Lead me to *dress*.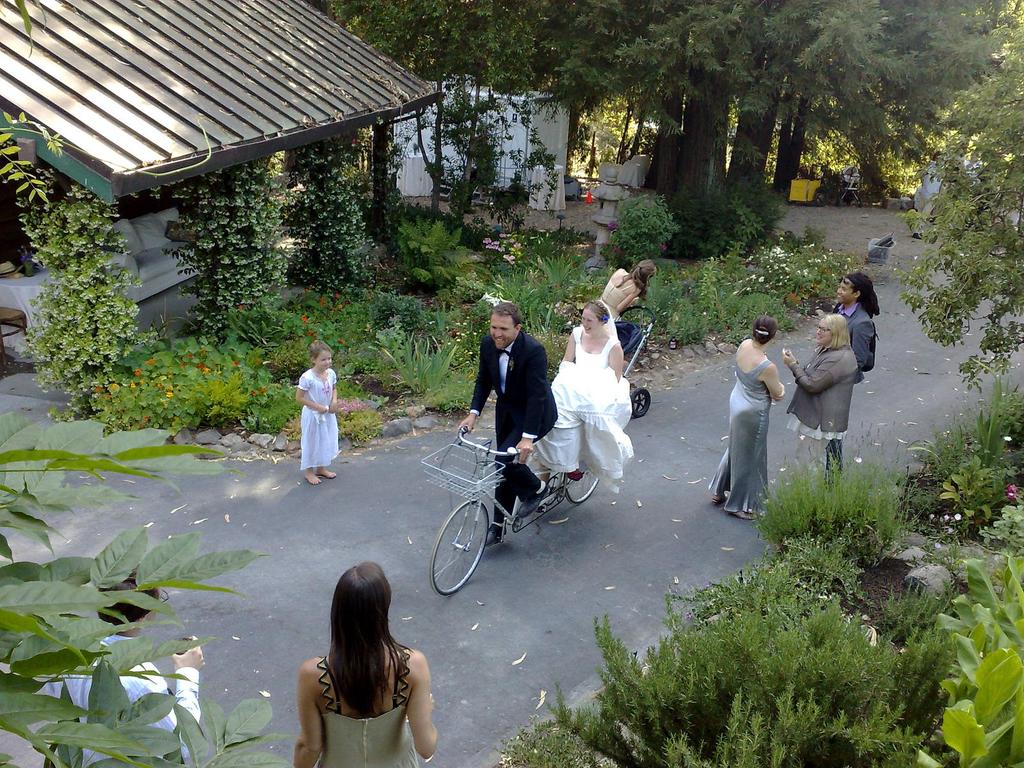
Lead to (left=299, top=372, right=341, bottom=474).
